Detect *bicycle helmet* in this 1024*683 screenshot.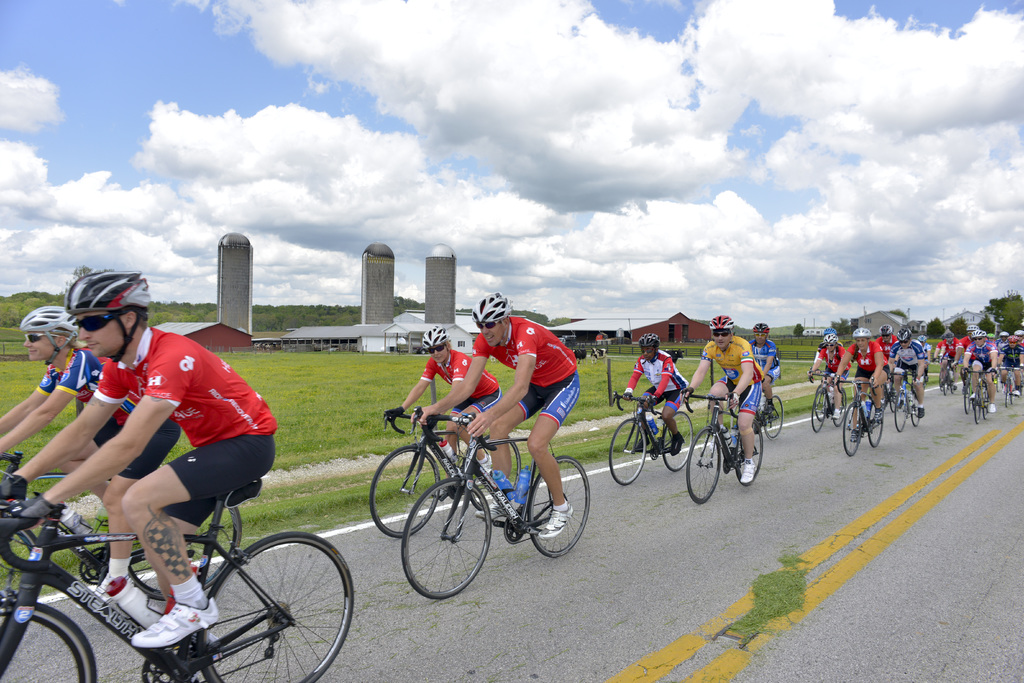
Detection: (left=420, top=327, right=449, bottom=354).
